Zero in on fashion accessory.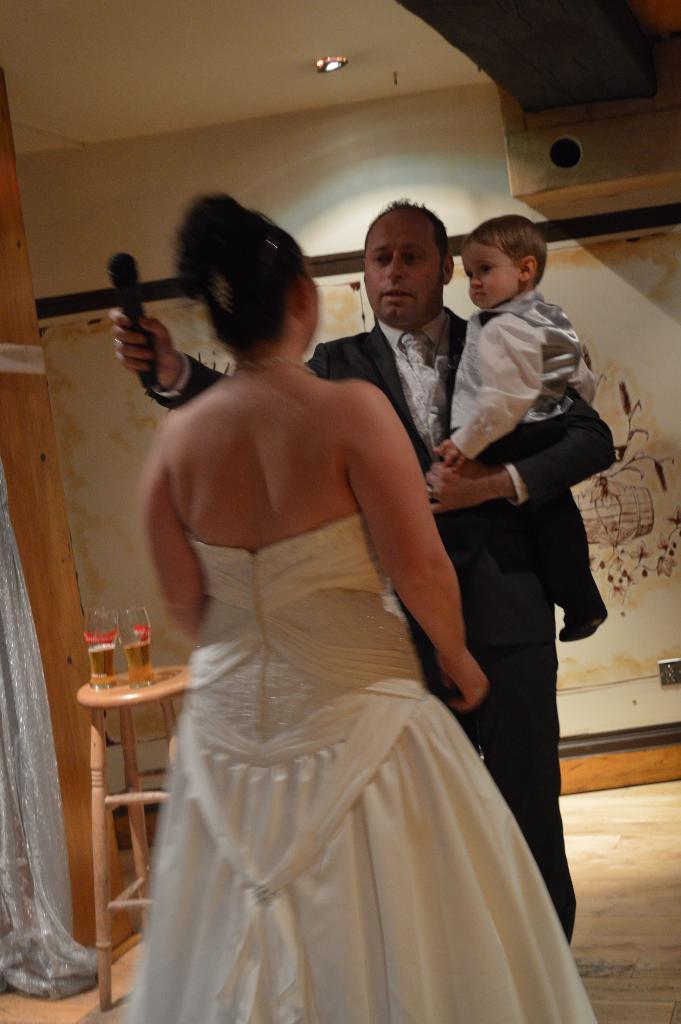
Zeroed in: <bbox>215, 275, 233, 316</bbox>.
